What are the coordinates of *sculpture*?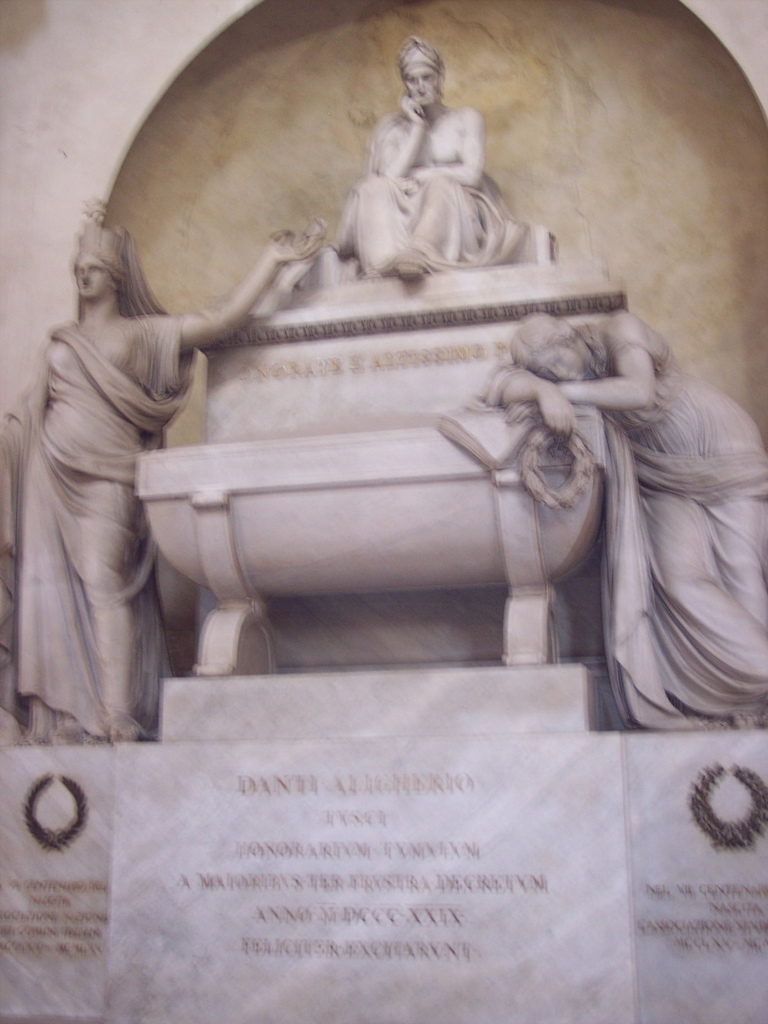
0 199 339 760.
